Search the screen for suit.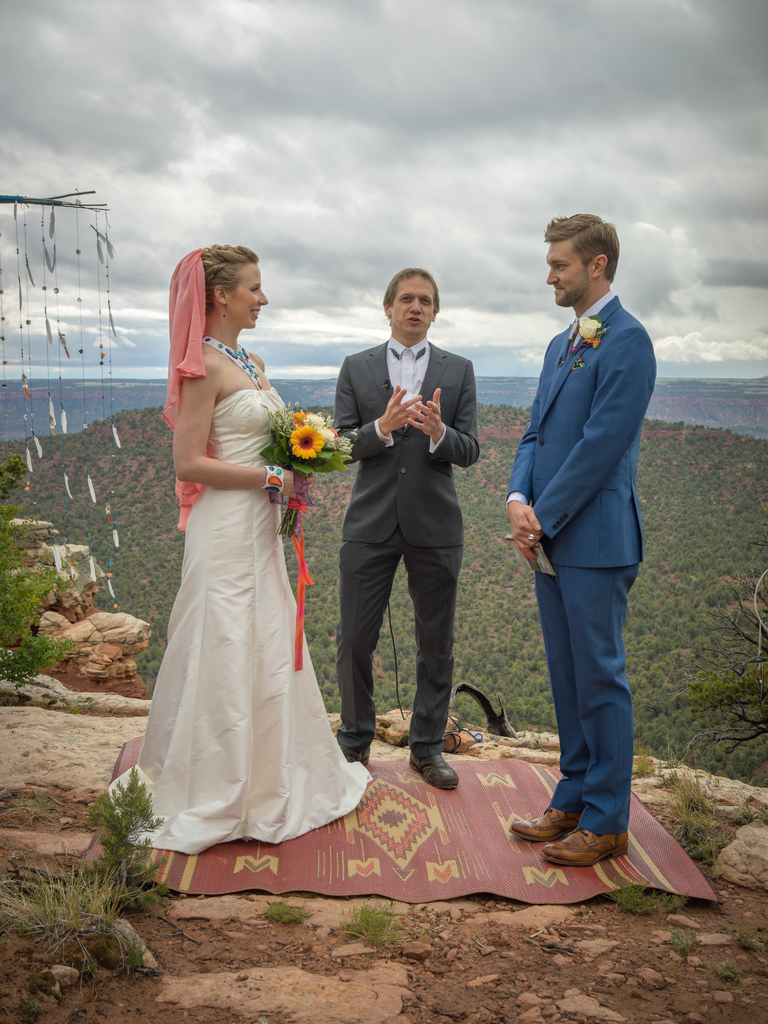
Found at locate(506, 287, 660, 838).
